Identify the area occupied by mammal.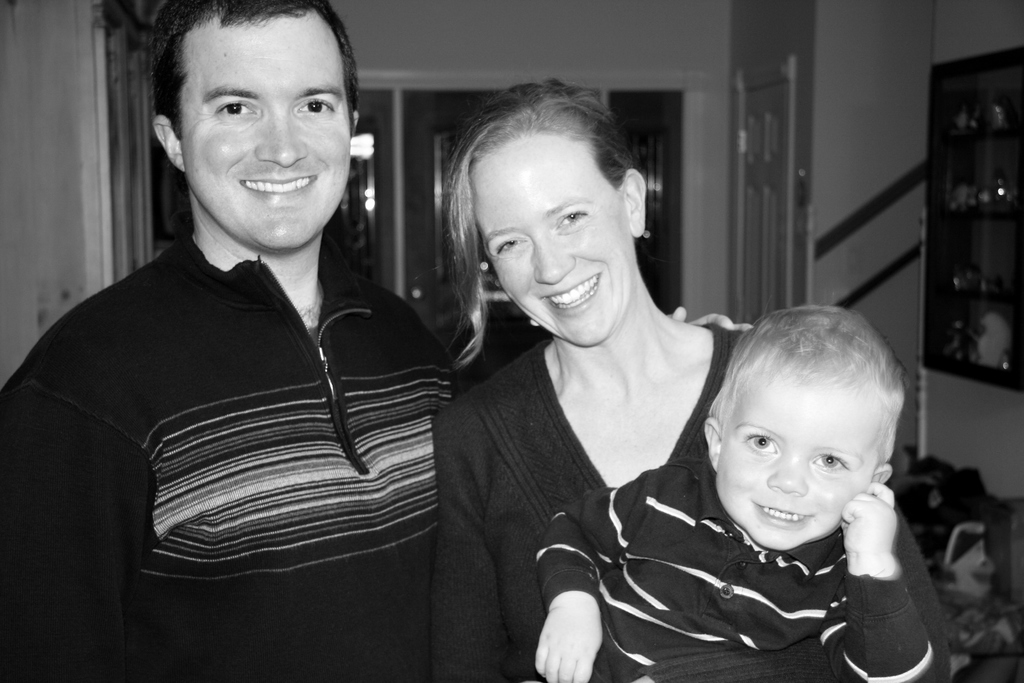
Area: bbox=(0, 0, 468, 682).
